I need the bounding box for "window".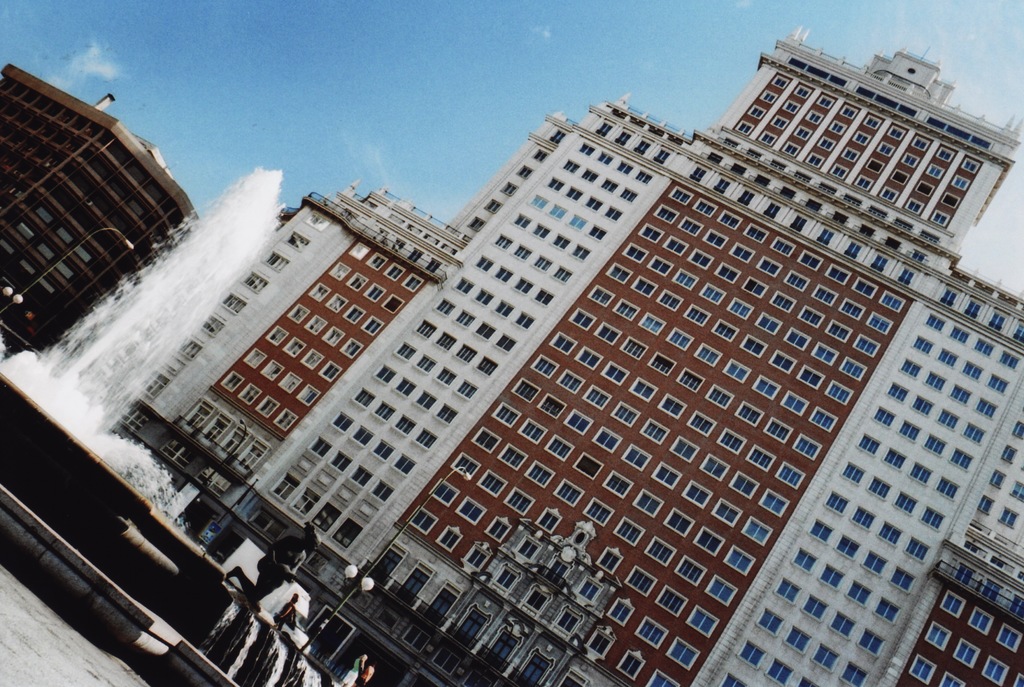
Here it is: bbox(279, 370, 298, 391).
